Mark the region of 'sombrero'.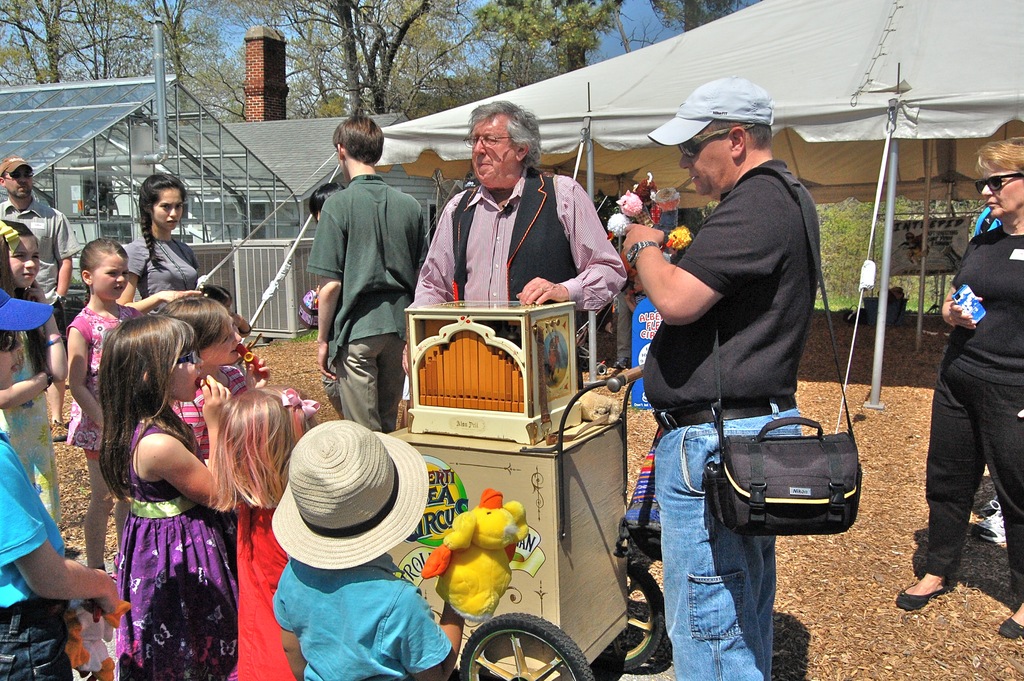
Region: box(275, 410, 442, 572).
